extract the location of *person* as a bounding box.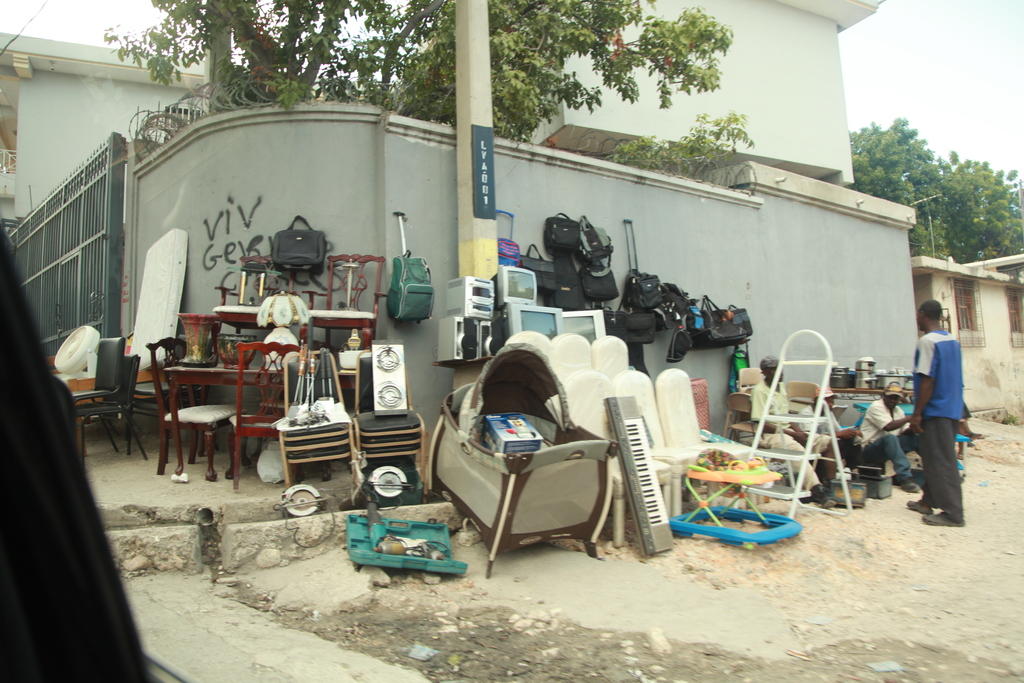
x1=895 y1=298 x2=974 y2=536.
